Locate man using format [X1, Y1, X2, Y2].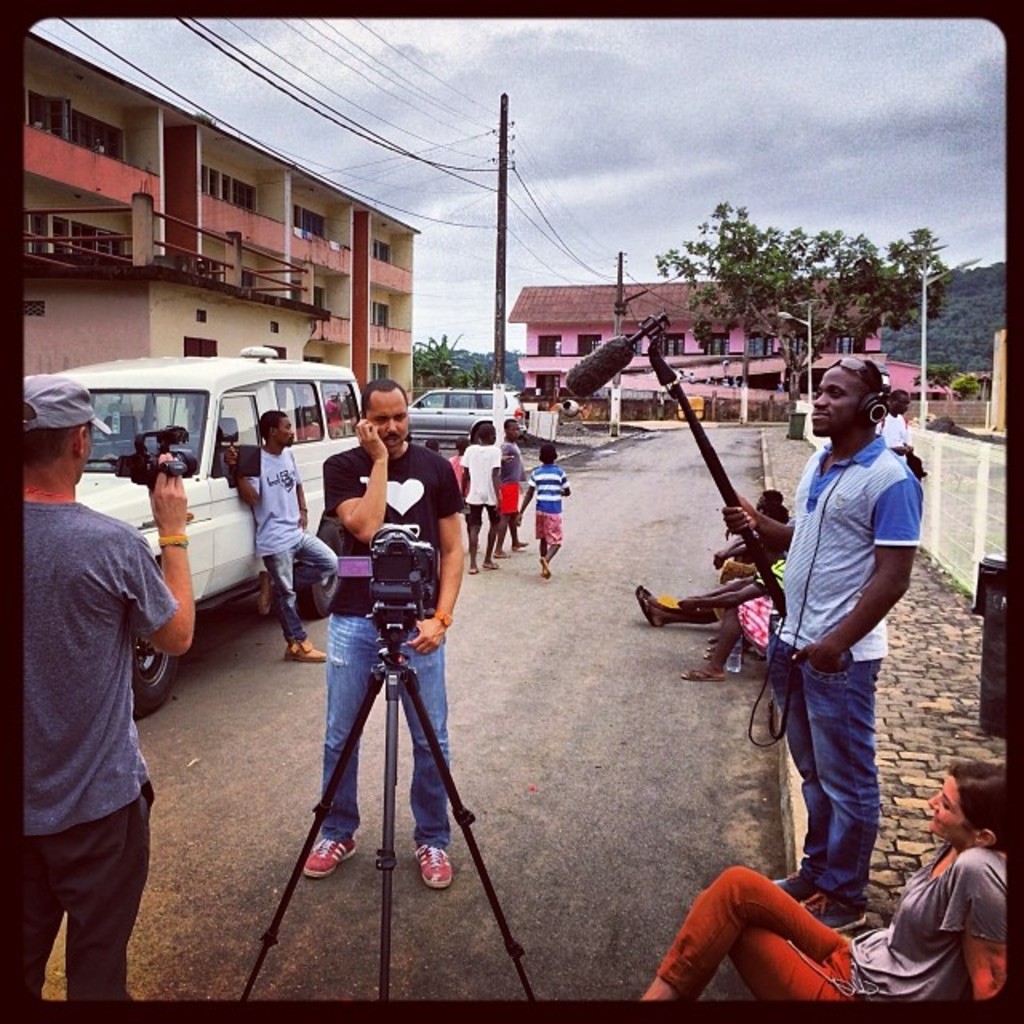
[722, 355, 925, 936].
